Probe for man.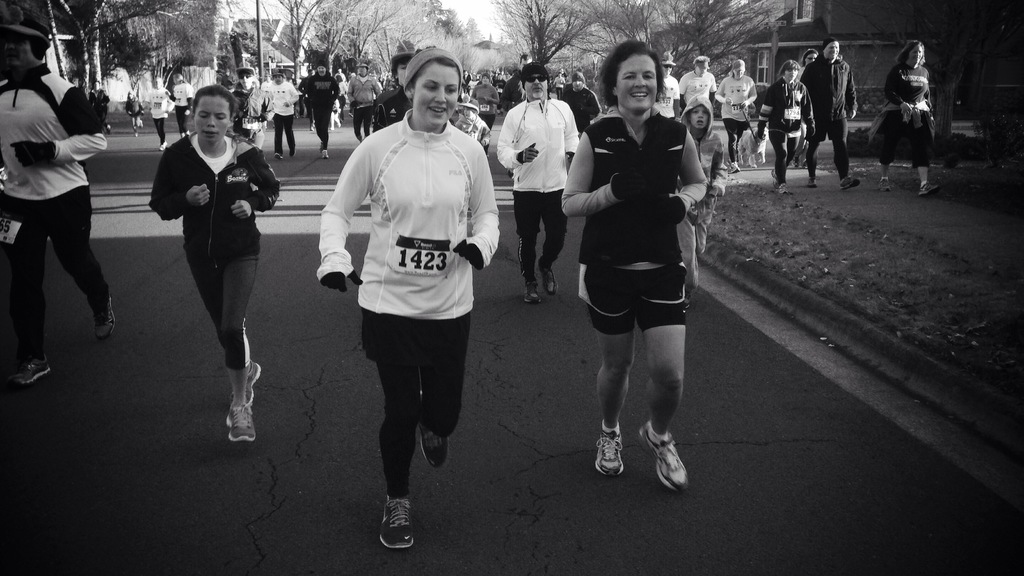
Probe result: {"x1": 1, "y1": 36, "x2": 113, "y2": 371}.
